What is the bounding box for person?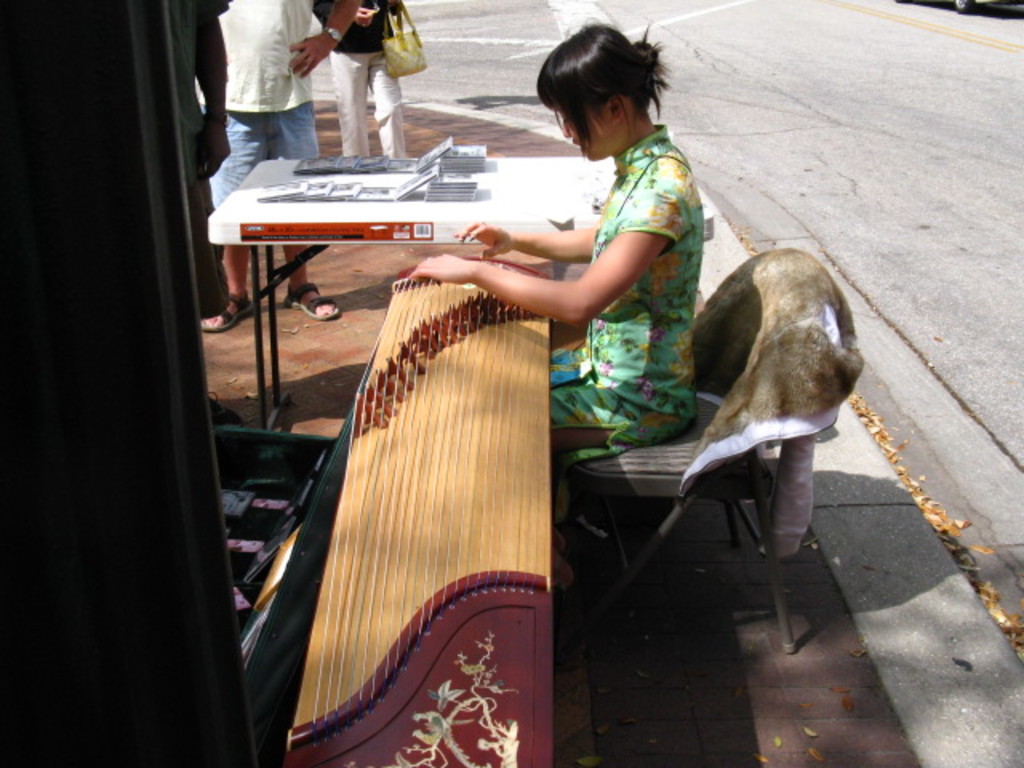
Rect(309, 0, 410, 155).
